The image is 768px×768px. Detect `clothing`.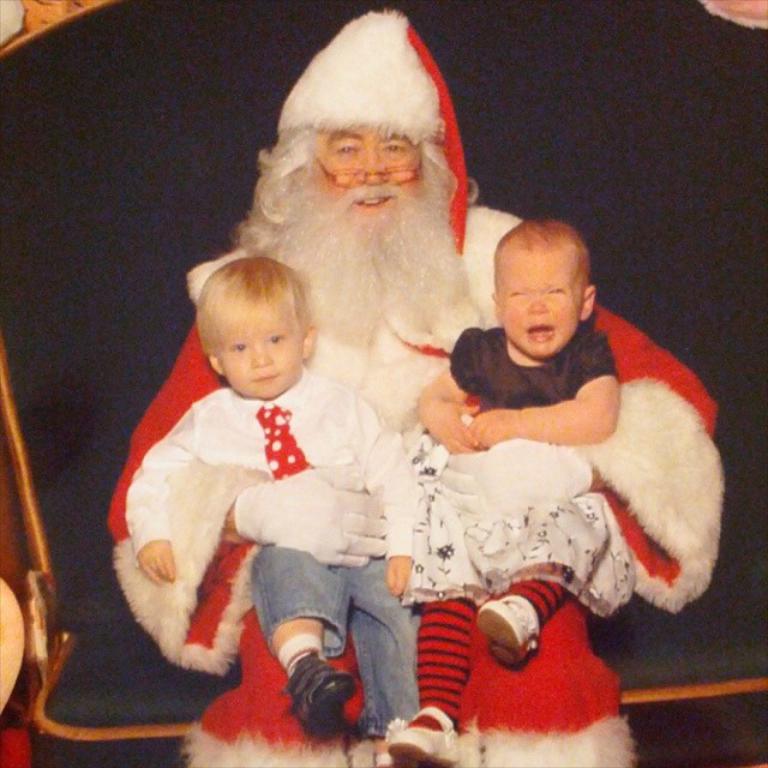
Detection: [101,202,716,767].
